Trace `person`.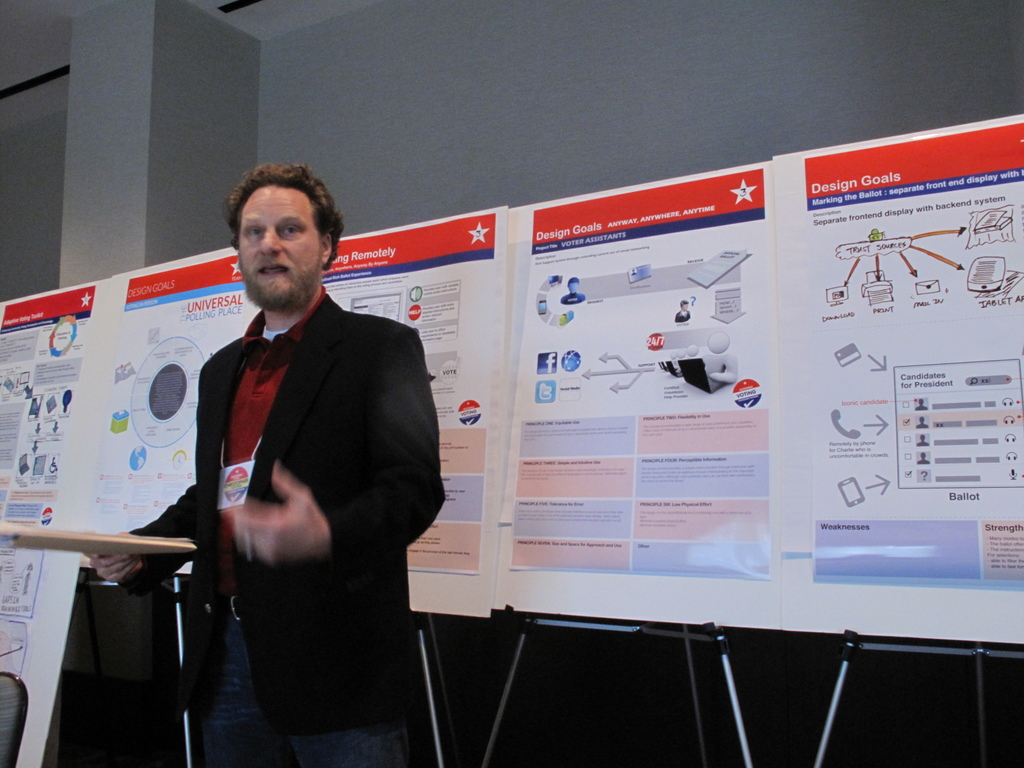
Traced to bbox=[131, 174, 413, 708].
